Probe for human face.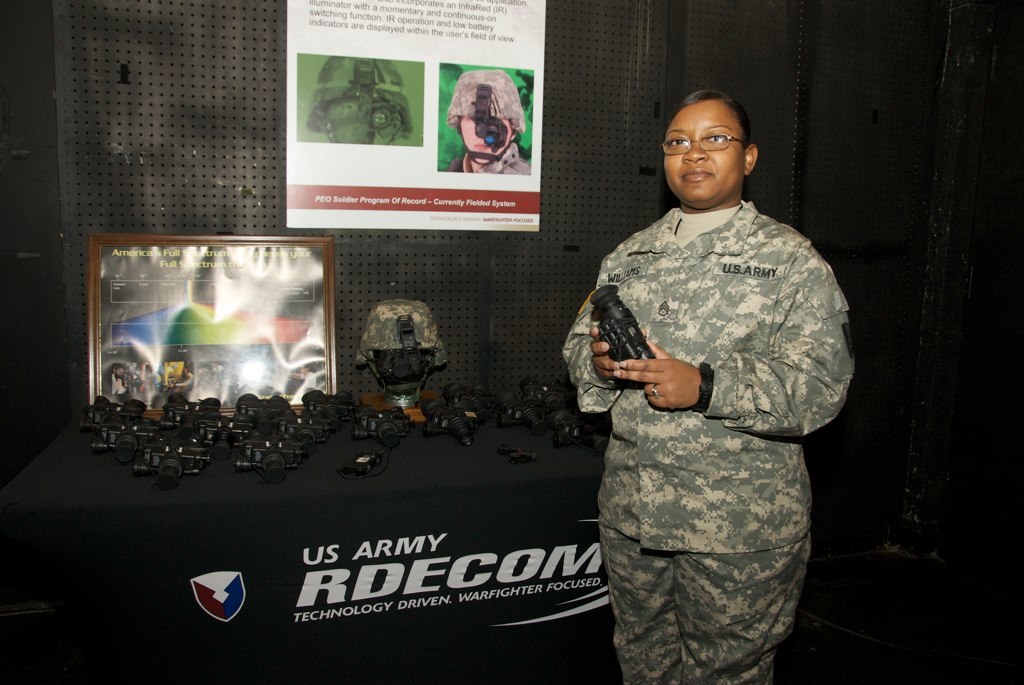
Probe result: l=453, t=114, r=513, b=163.
